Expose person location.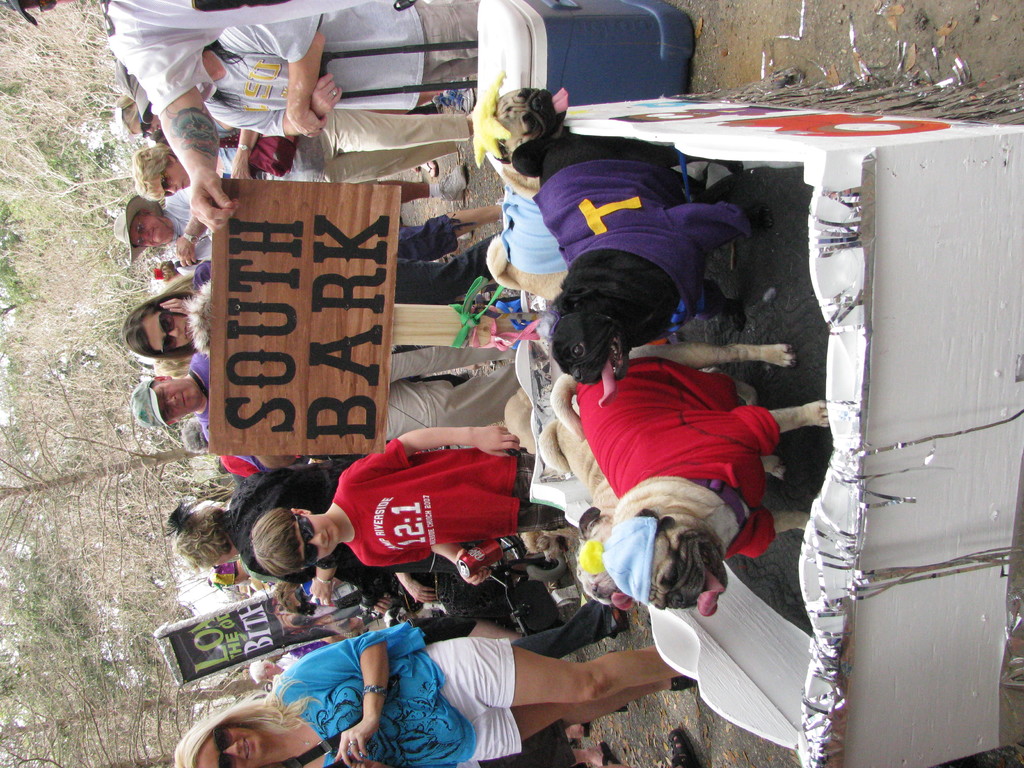
Exposed at region(107, 184, 212, 262).
